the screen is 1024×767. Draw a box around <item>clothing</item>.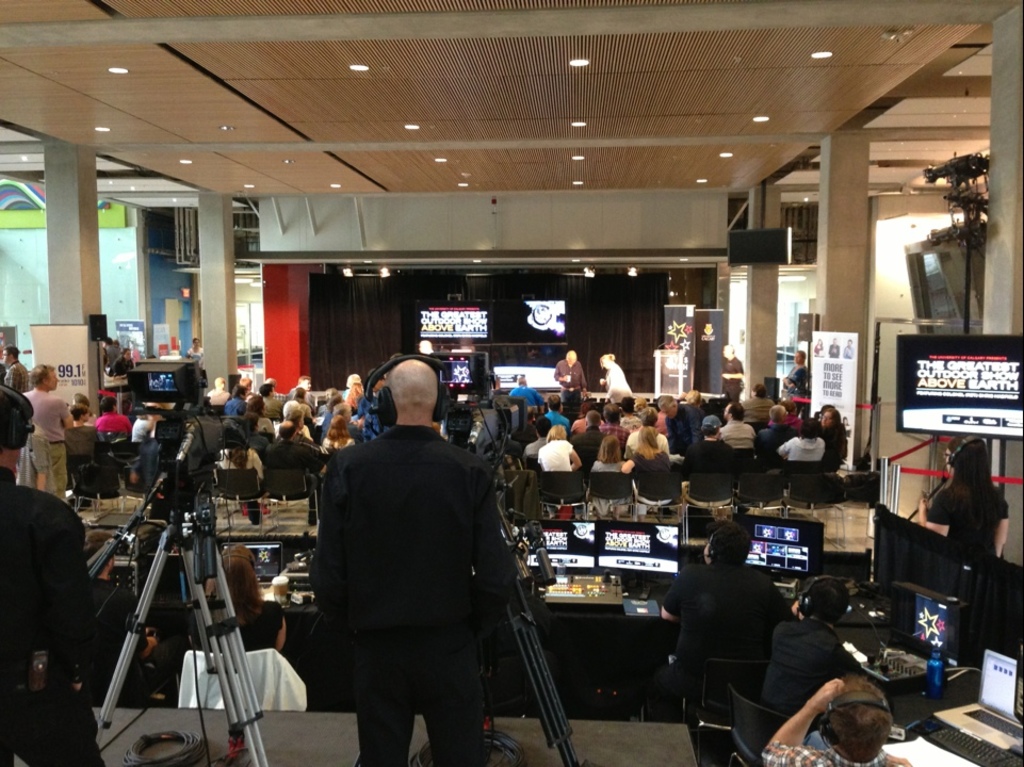
[left=926, top=476, right=1010, bottom=553].
